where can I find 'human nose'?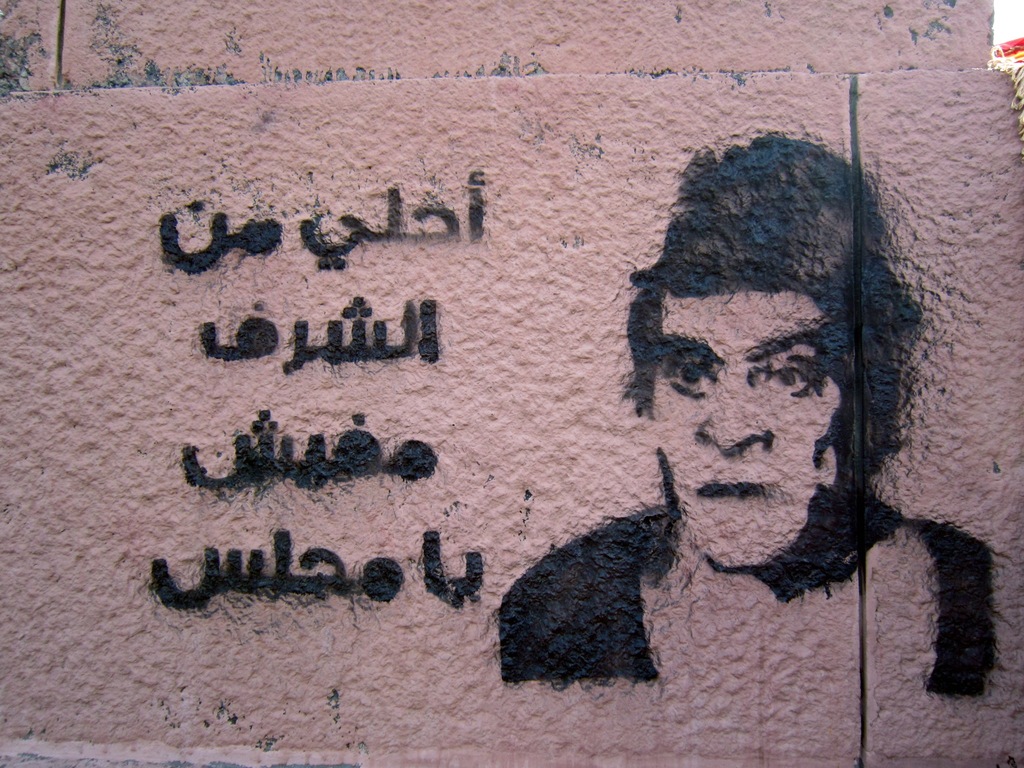
You can find it at crop(695, 374, 774, 455).
